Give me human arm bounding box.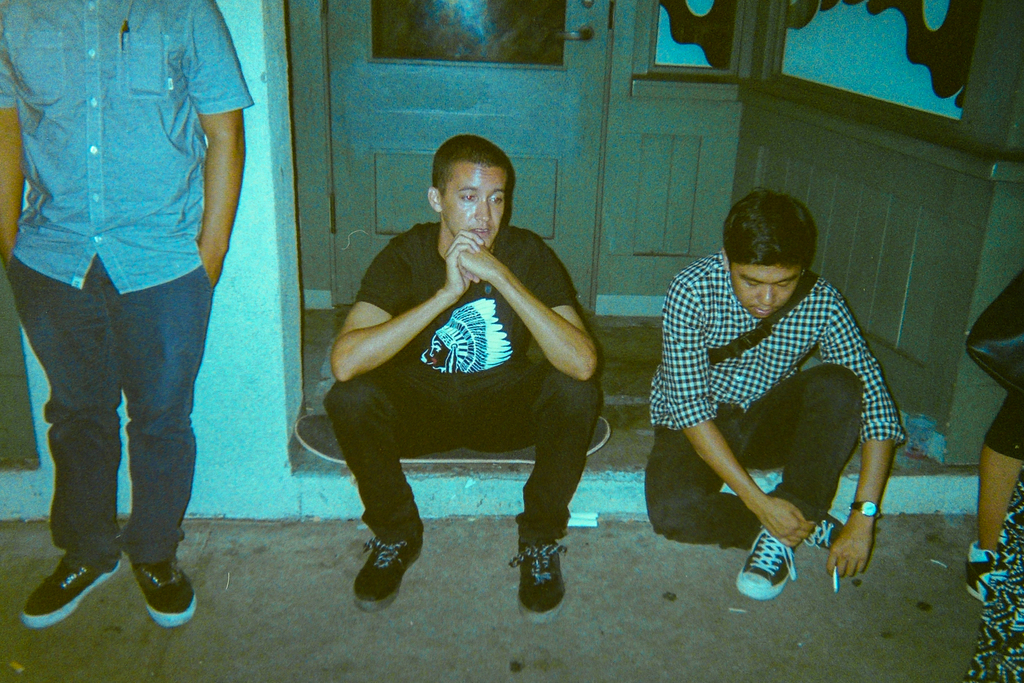
region(0, 0, 22, 272).
